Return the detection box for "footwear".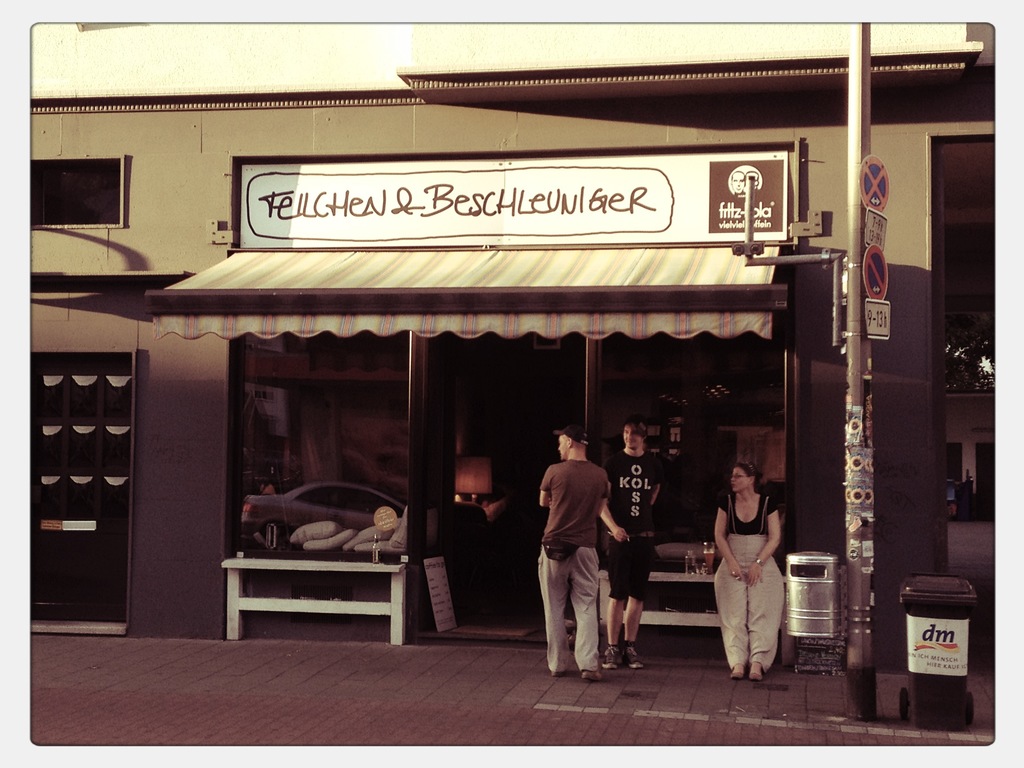
box(579, 669, 599, 679).
